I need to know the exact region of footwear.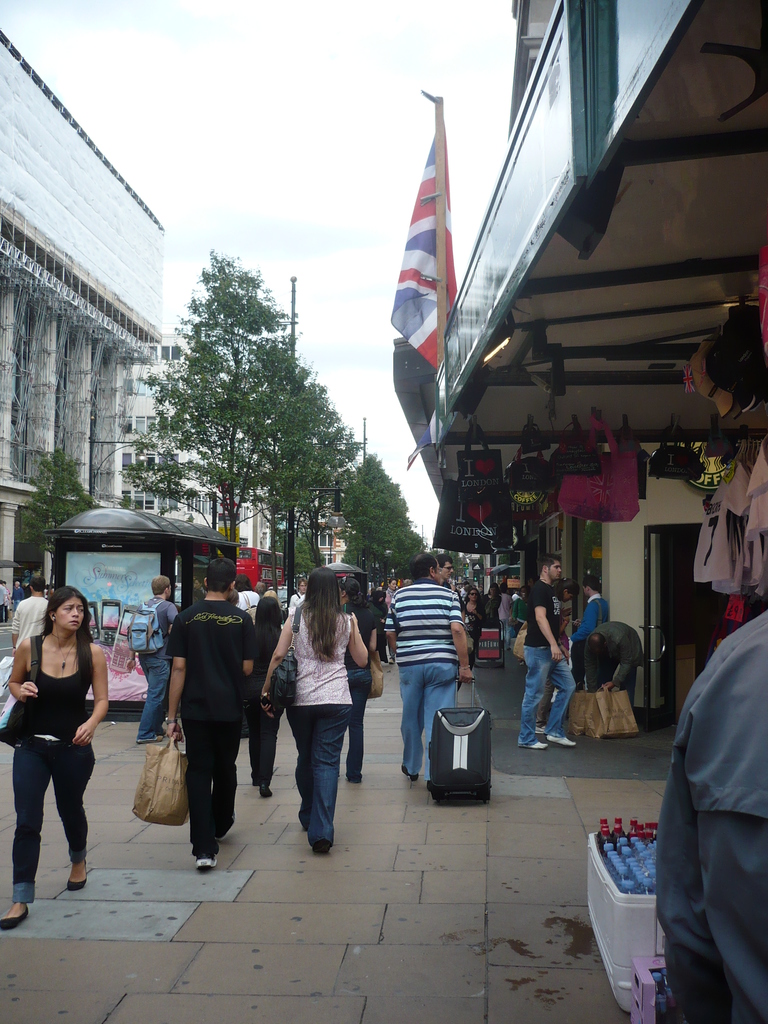
Region: left=531, top=742, right=548, bottom=749.
